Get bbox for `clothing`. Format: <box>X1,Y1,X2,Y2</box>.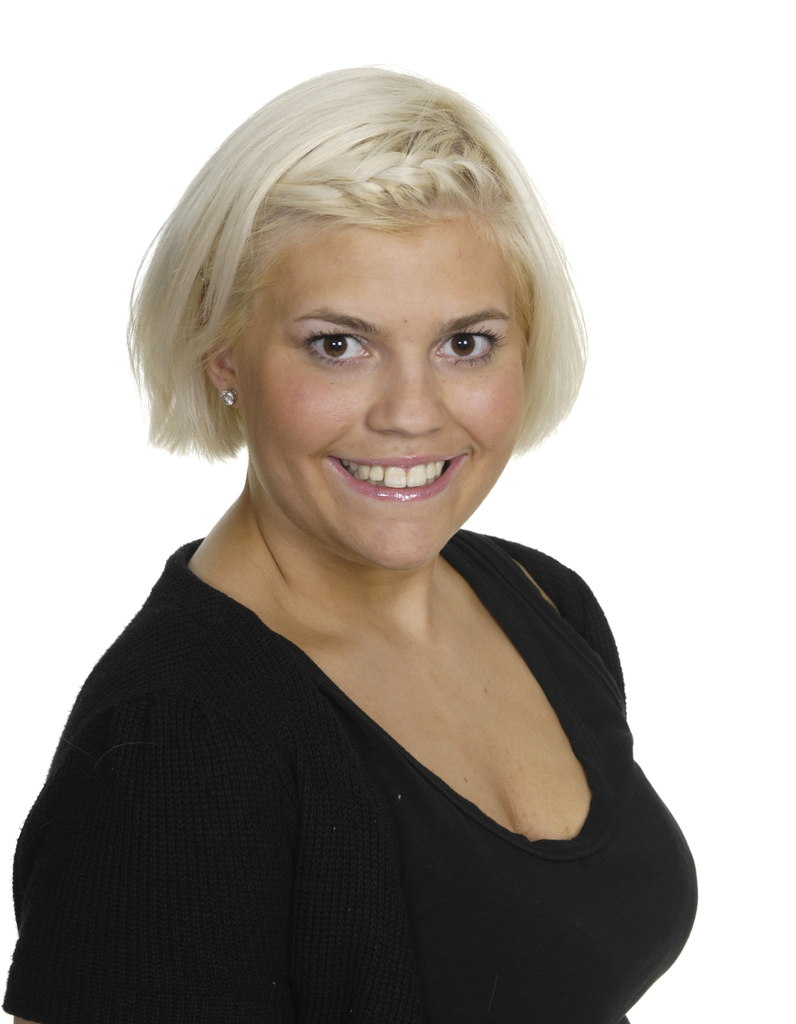
<box>68,527,713,1000</box>.
